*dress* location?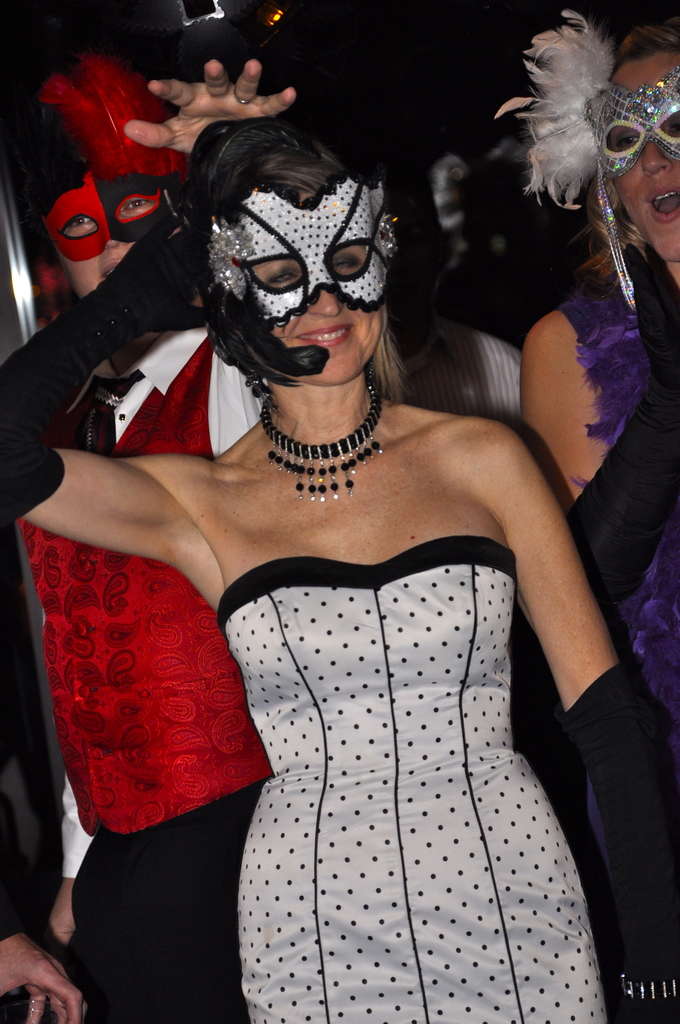
[x1=559, y1=267, x2=679, y2=1002]
